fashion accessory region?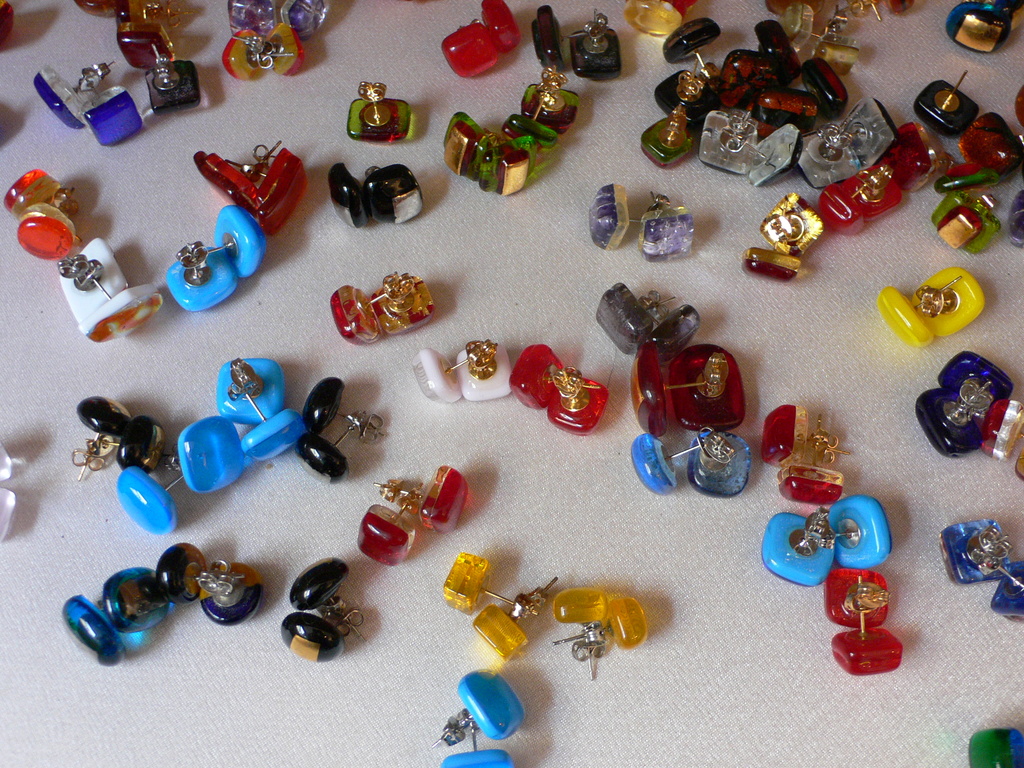
(100, 573, 173, 627)
